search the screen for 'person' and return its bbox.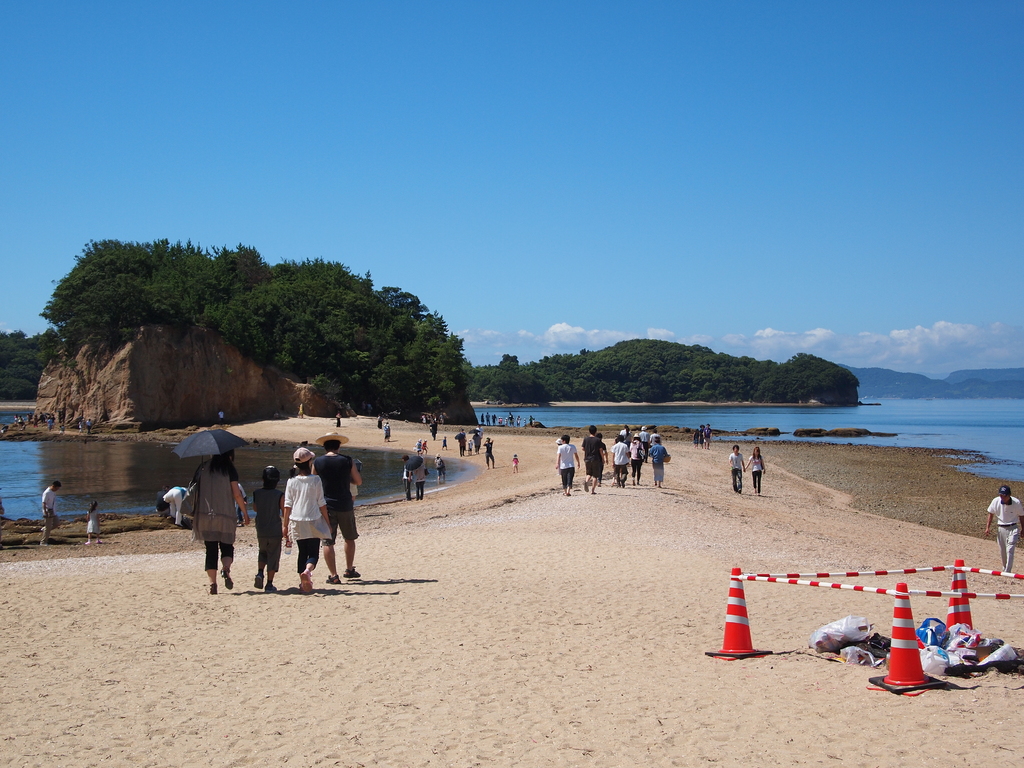
Found: bbox(484, 436, 499, 474).
